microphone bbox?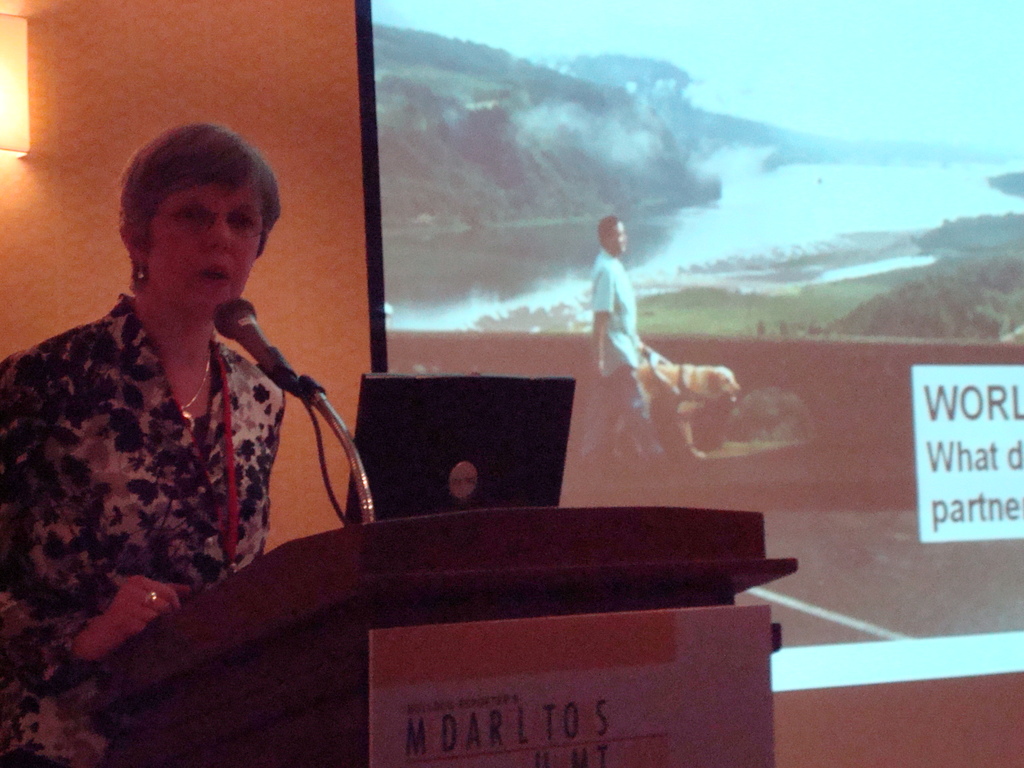
locate(218, 296, 312, 401)
